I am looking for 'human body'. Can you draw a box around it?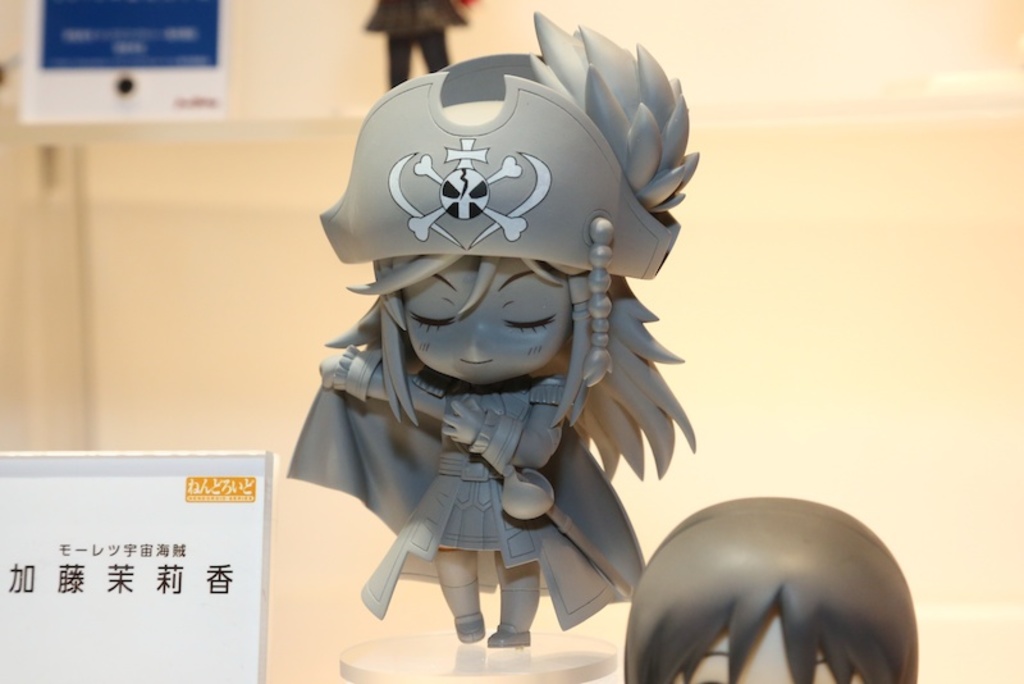
Sure, the bounding box is (278, 256, 698, 648).
